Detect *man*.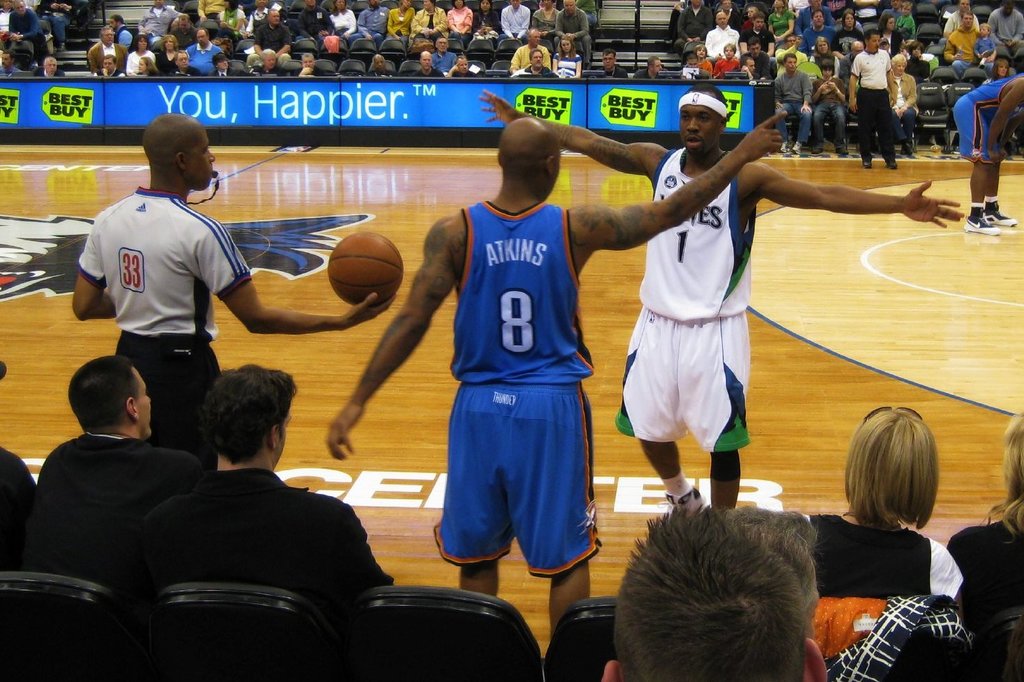
Detected at x1=799 y1=10 x2=834 y2=57.
